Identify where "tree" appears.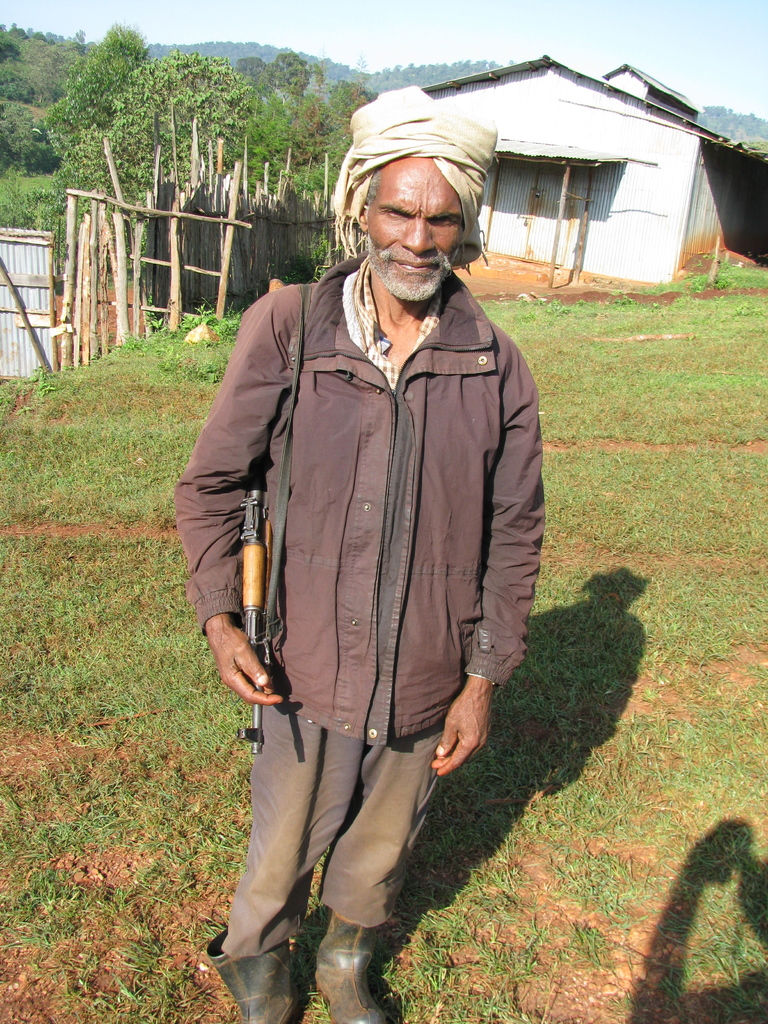
Appears at l=256, t=43, r=305, b=136.
